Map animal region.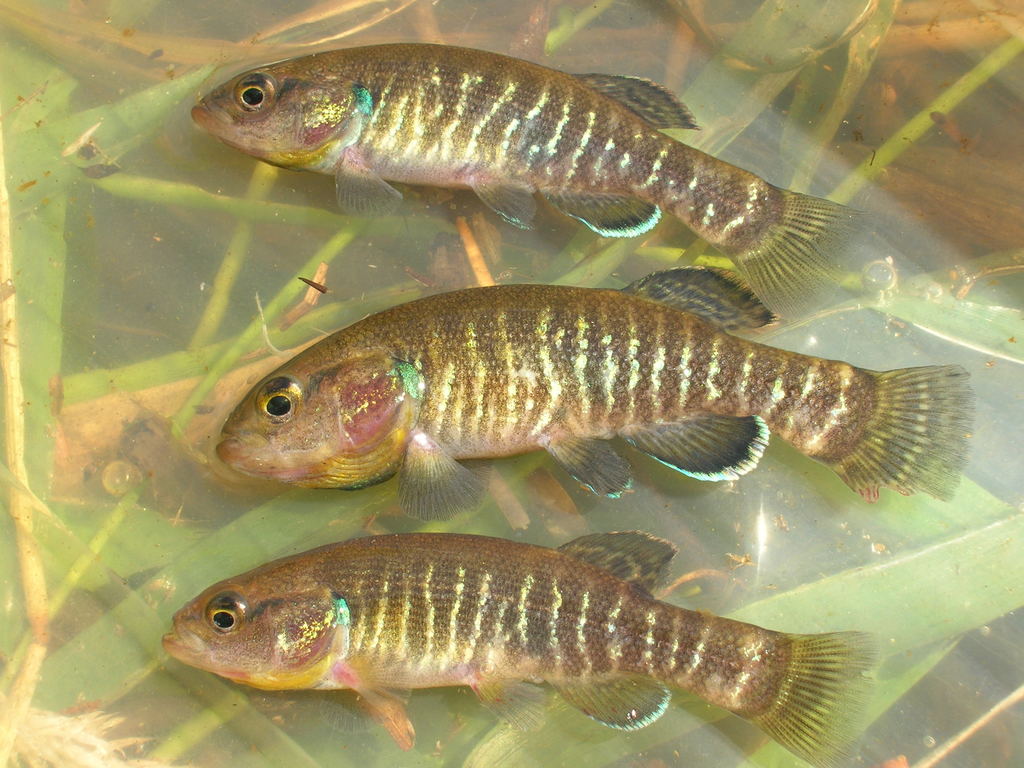
Mapped to rect(157, 533, 884, 767).
